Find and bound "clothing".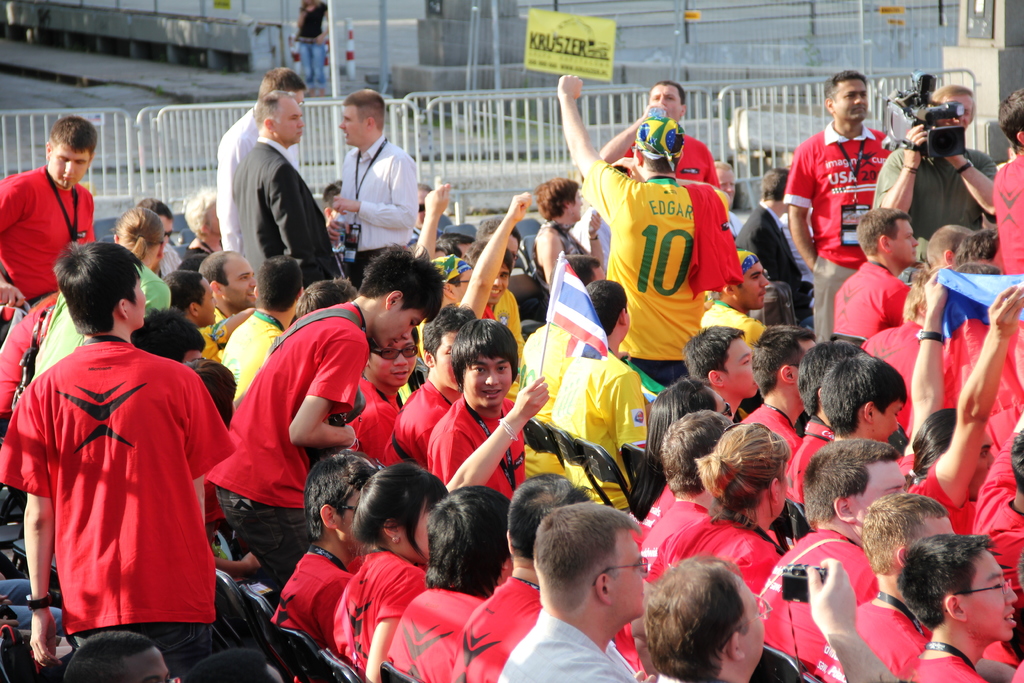
Bound: crop(331, 136, 417, 283).
